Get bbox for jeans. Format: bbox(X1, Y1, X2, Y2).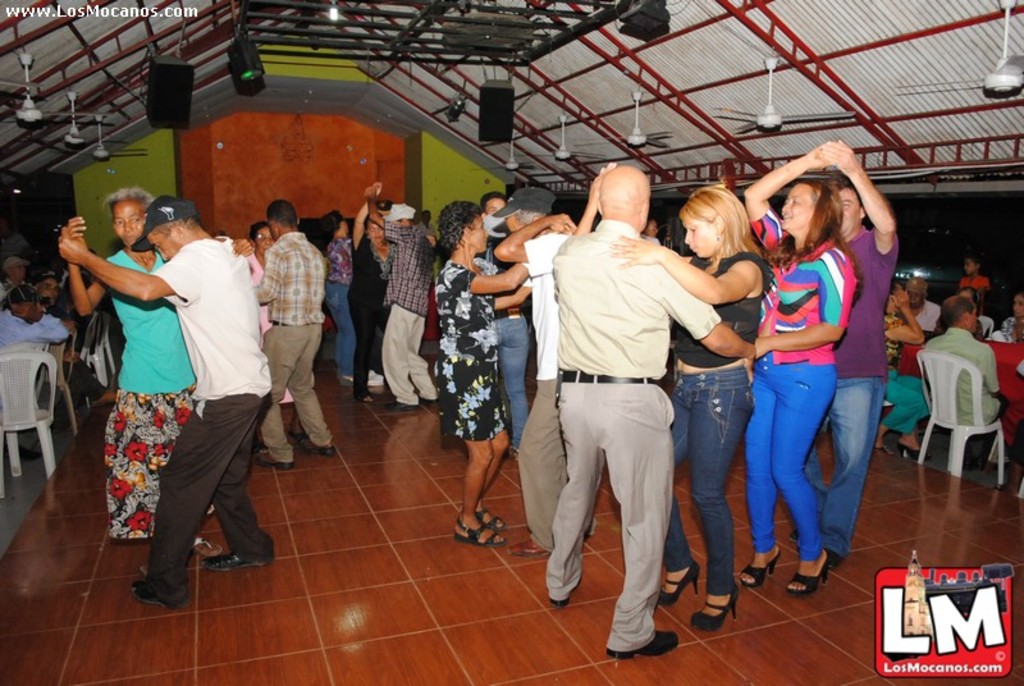
bbox(138, 392, 274, 586).
